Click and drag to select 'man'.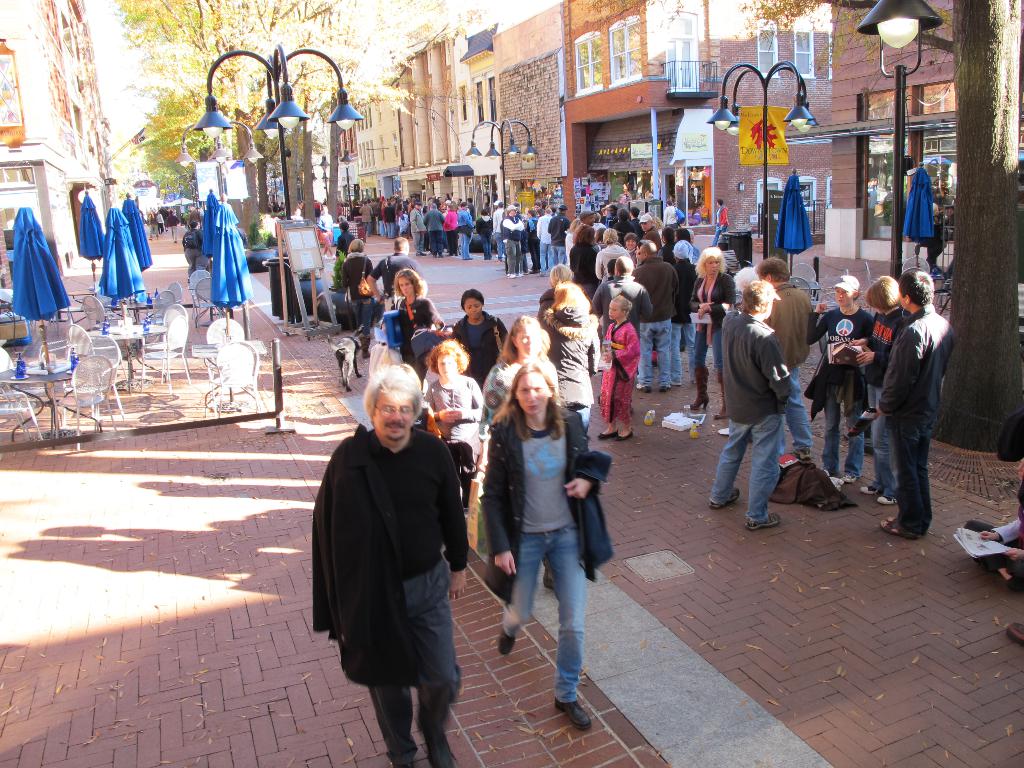
Selection: [360,237,419,310].
